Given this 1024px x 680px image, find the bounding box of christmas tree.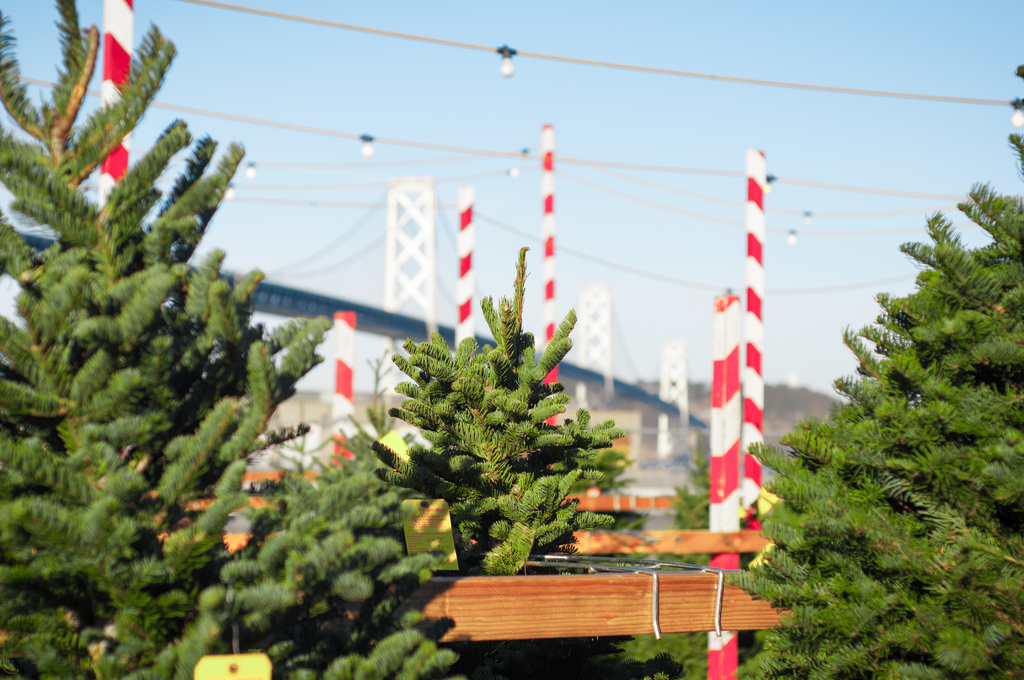
[719, 54, 1023, 679].
